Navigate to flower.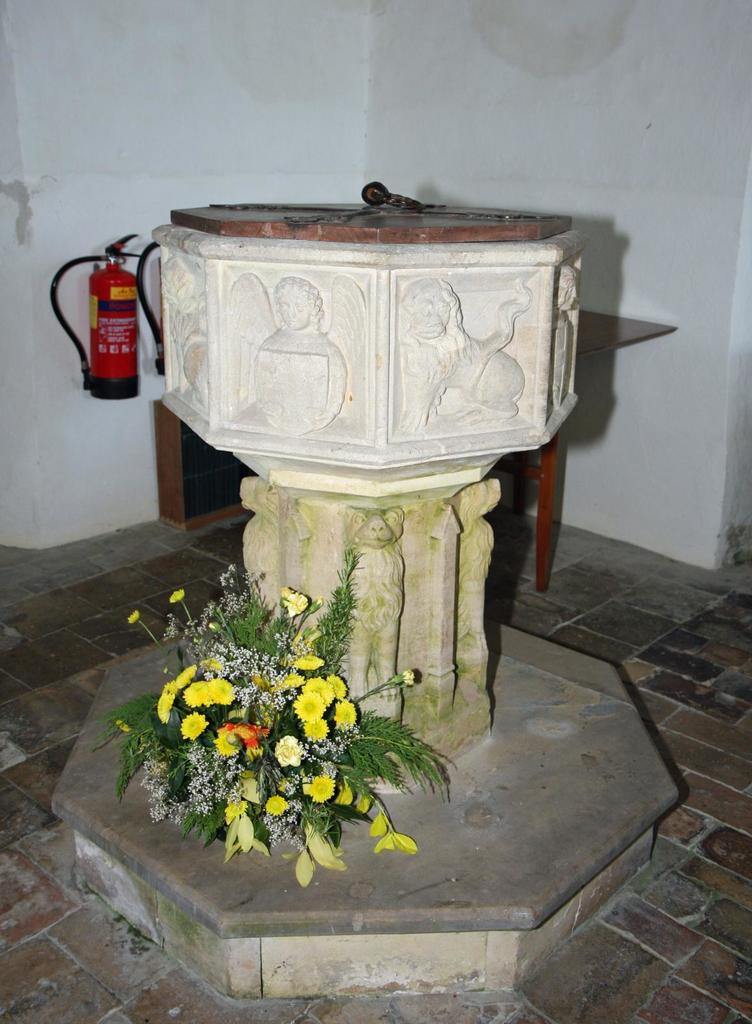
Navigation target: l=251, t=673, r=279, b=698.
